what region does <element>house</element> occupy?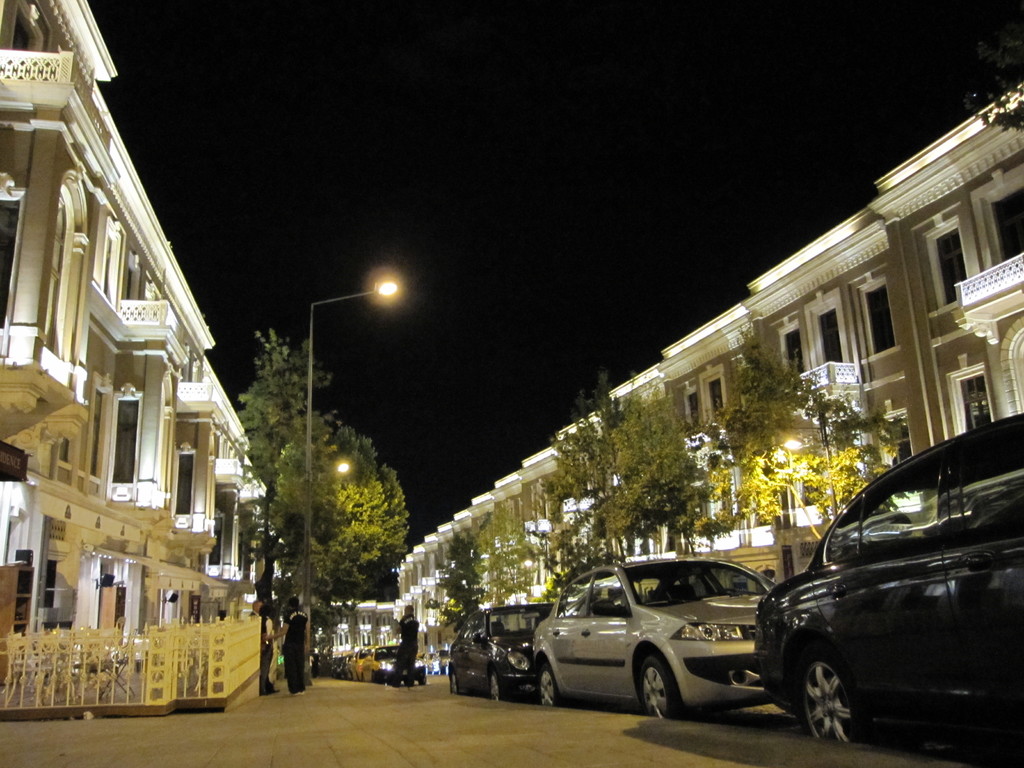
bbox(406, 535, 440, 680).
